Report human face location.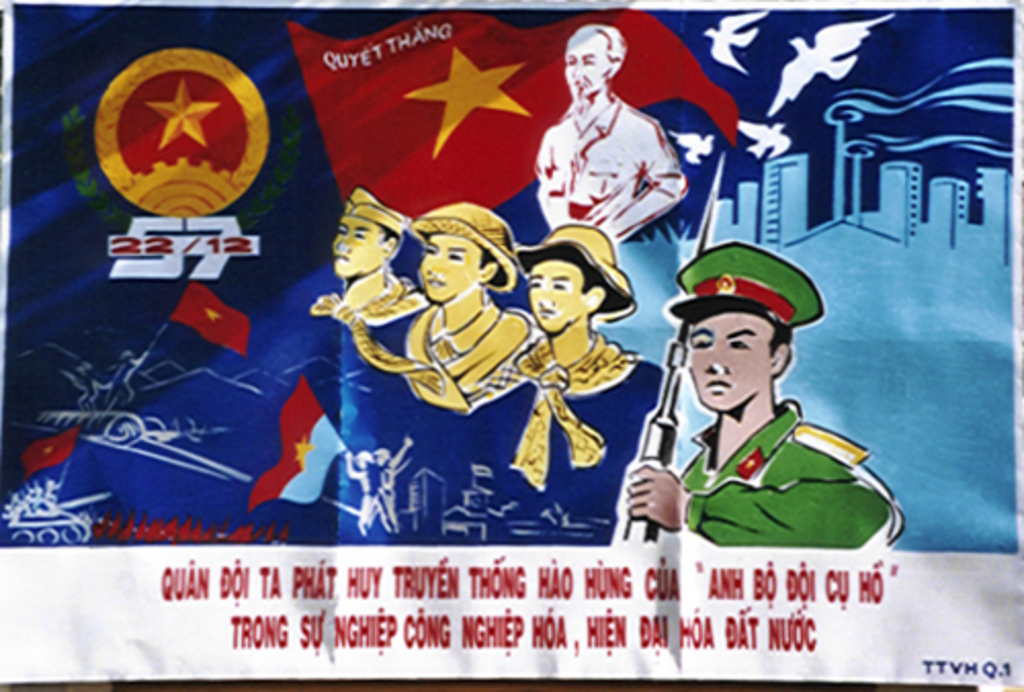
Report: 563, 31, 604, 104.
